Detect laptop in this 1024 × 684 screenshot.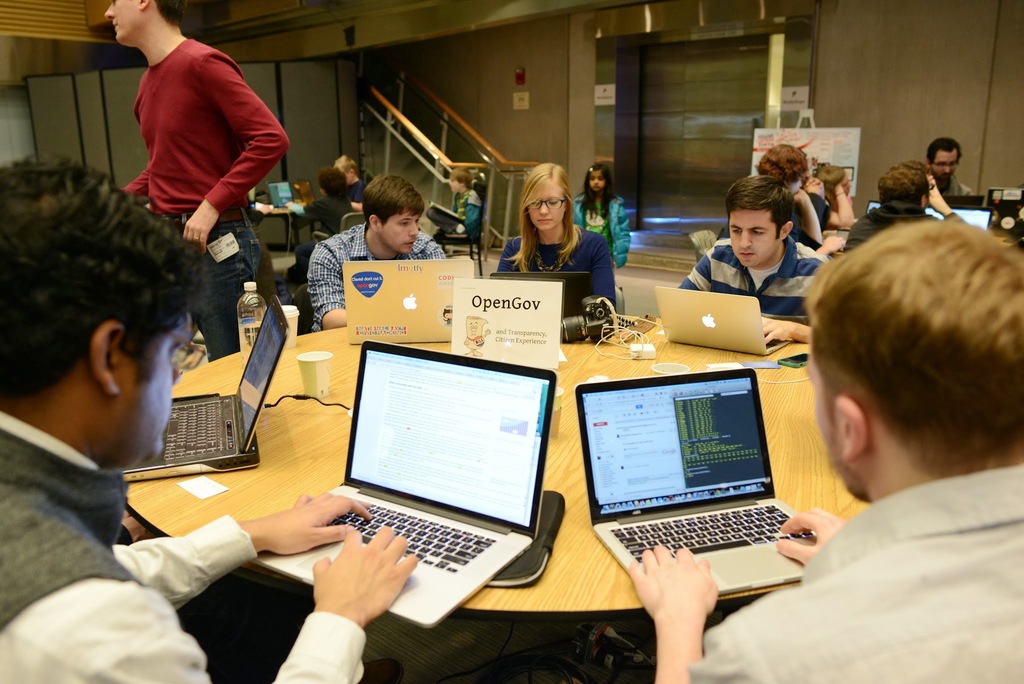
Detection: <bbox>652, 286, 792, 356</bbox>.
